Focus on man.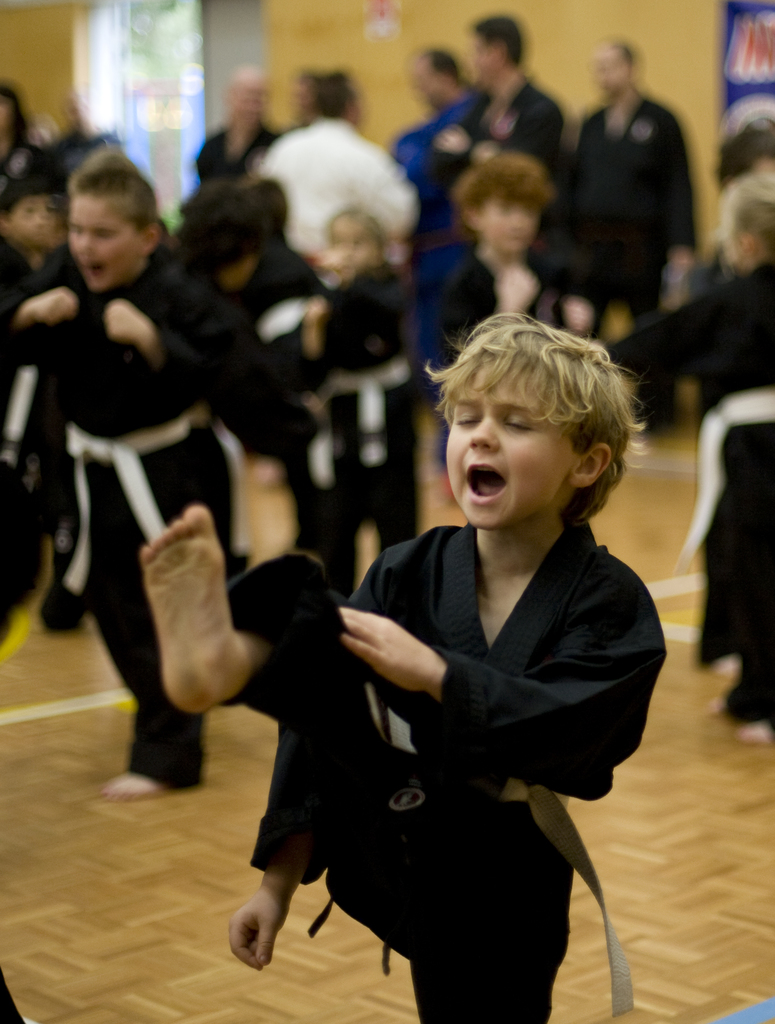
Focused at rect(130, 367, 689, 1016).
